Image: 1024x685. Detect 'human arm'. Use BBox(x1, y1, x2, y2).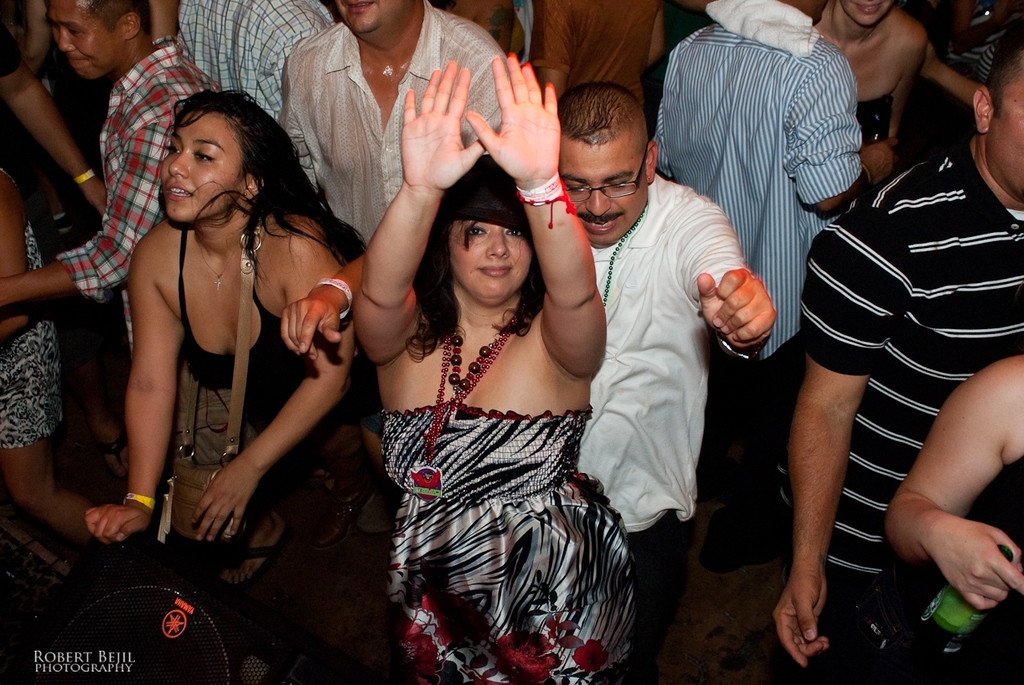
BBox(277, 57, 319, 195).
